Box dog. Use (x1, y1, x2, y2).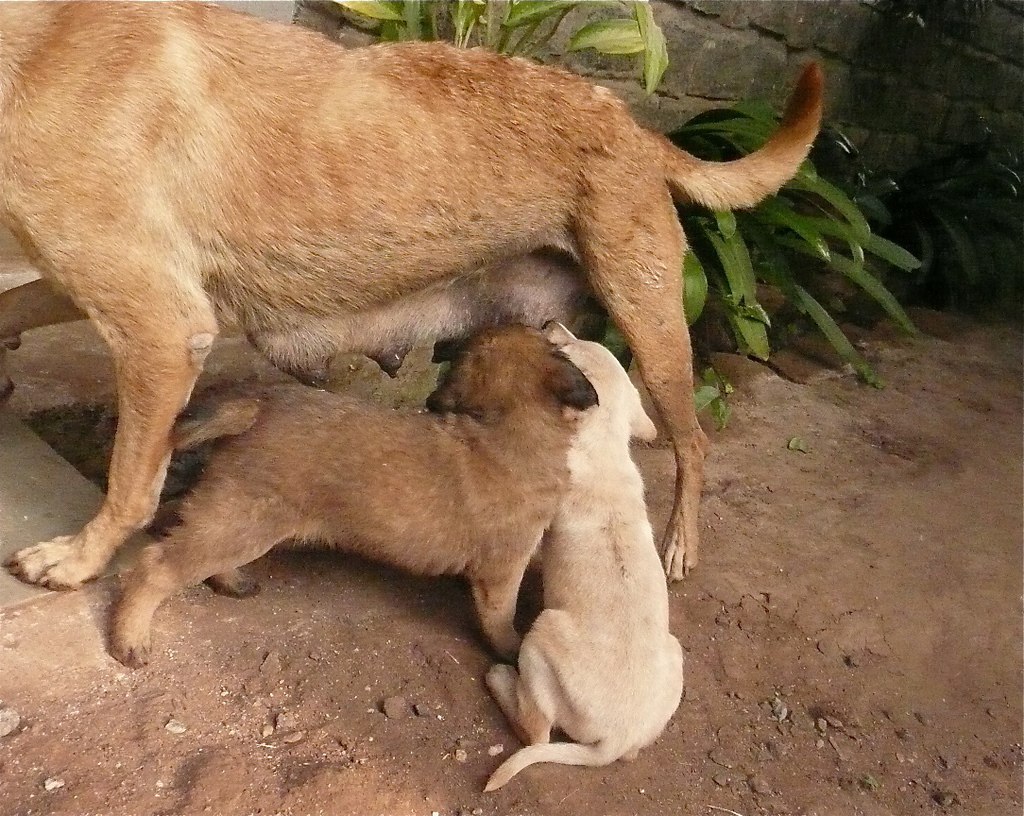
(104, 312, 600, 664).
